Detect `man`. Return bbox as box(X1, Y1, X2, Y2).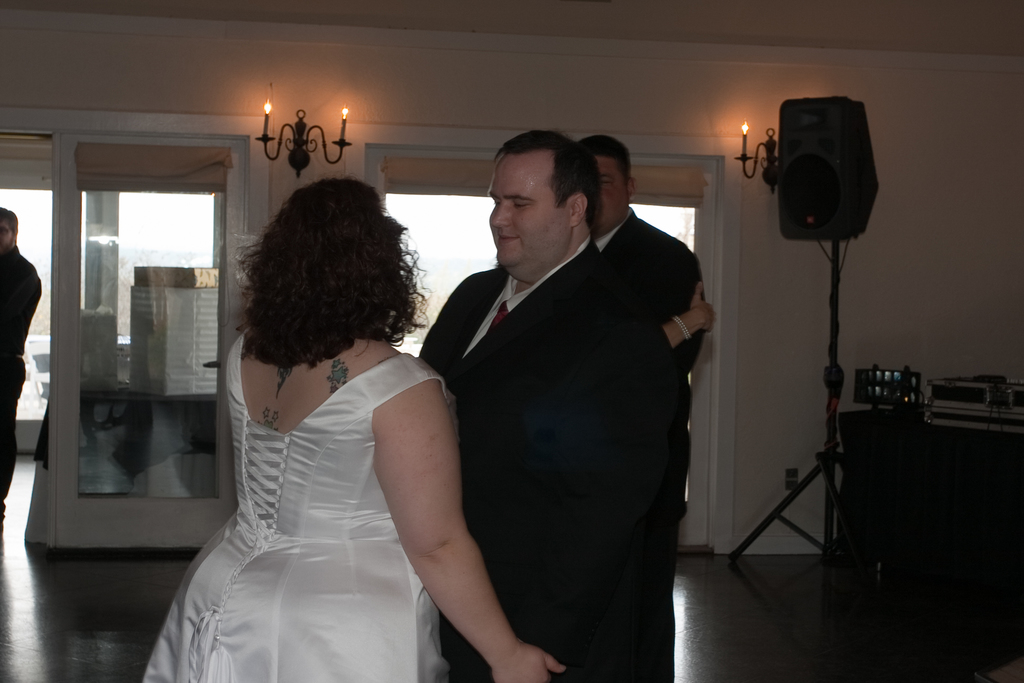
box(0, 202, 42, 527).
